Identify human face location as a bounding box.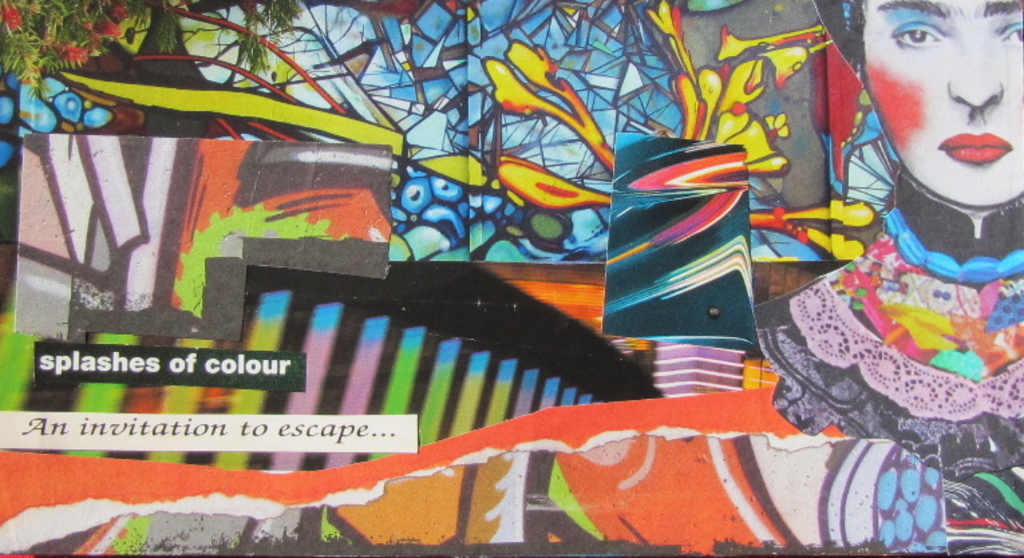
bbox=[859, 0, 1023, 221].
